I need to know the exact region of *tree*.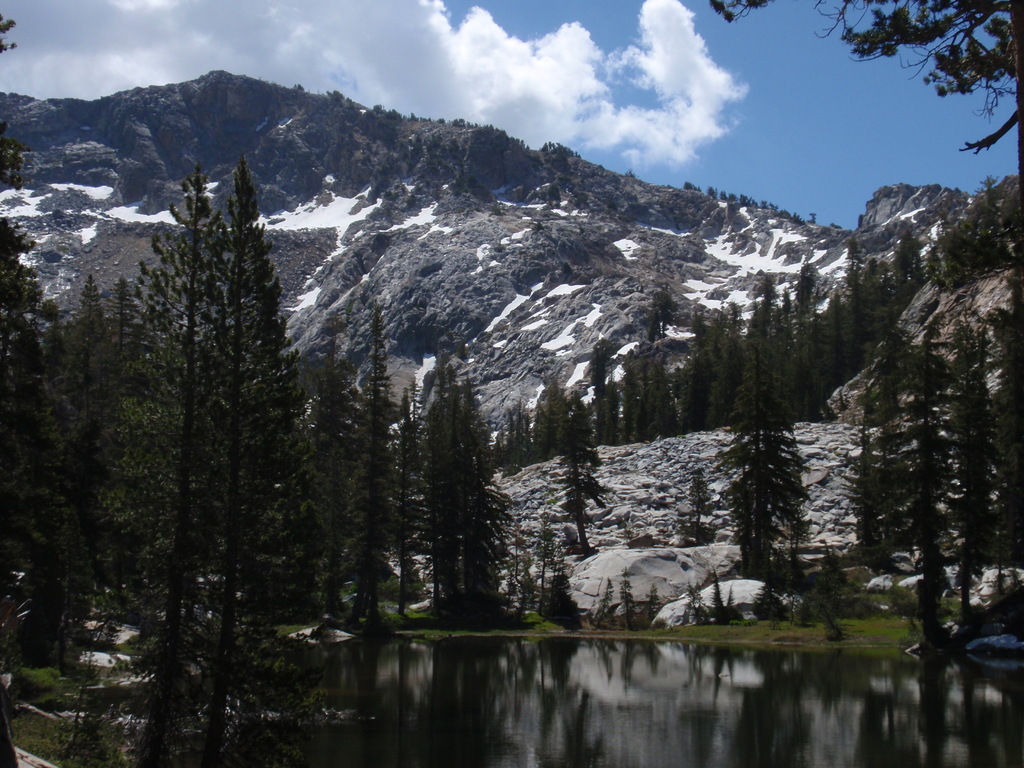
Region: x1=488, y1=408, x2=528, y2=467.
